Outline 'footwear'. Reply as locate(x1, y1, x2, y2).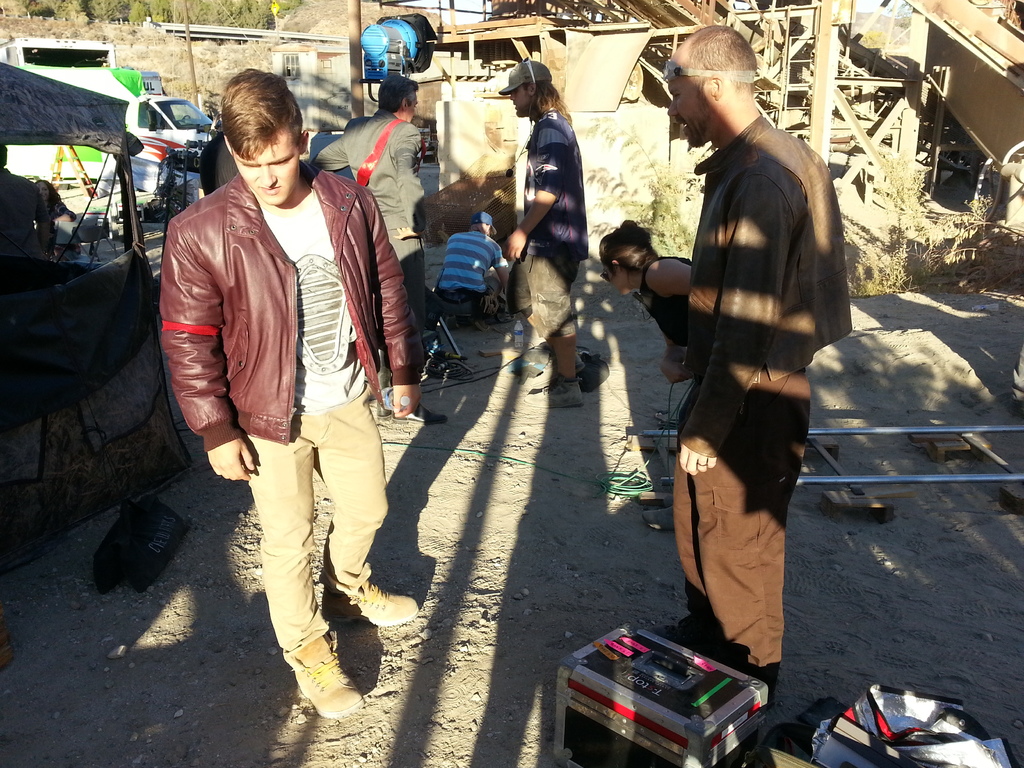
locate(474, 319, 491, 333).
